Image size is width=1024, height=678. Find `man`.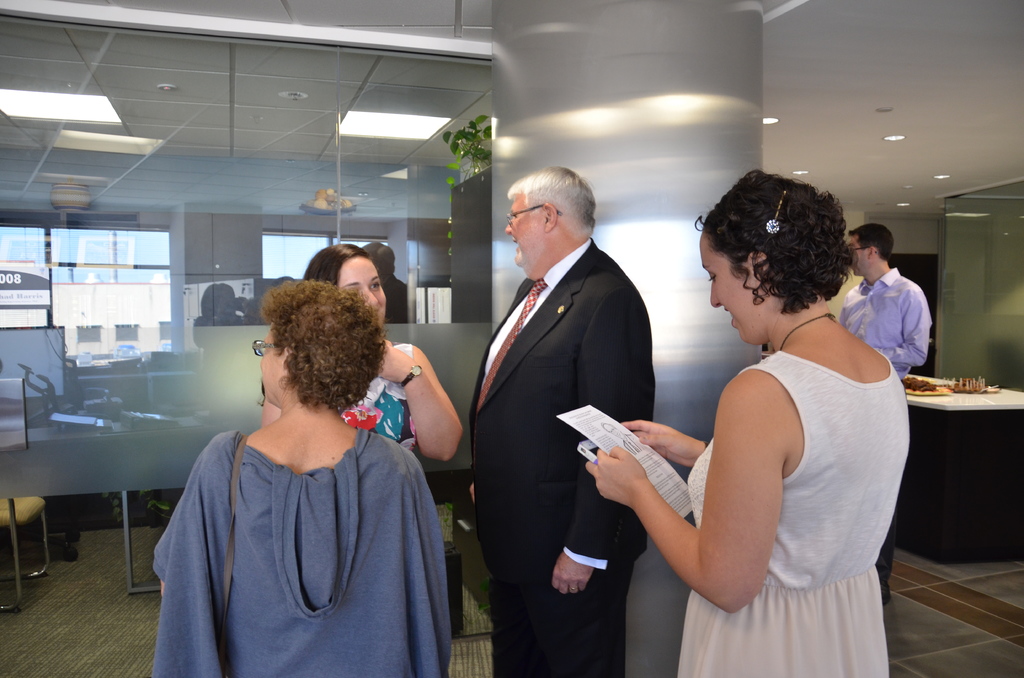
x1=602, y1=421, x2=647, y2=458.
